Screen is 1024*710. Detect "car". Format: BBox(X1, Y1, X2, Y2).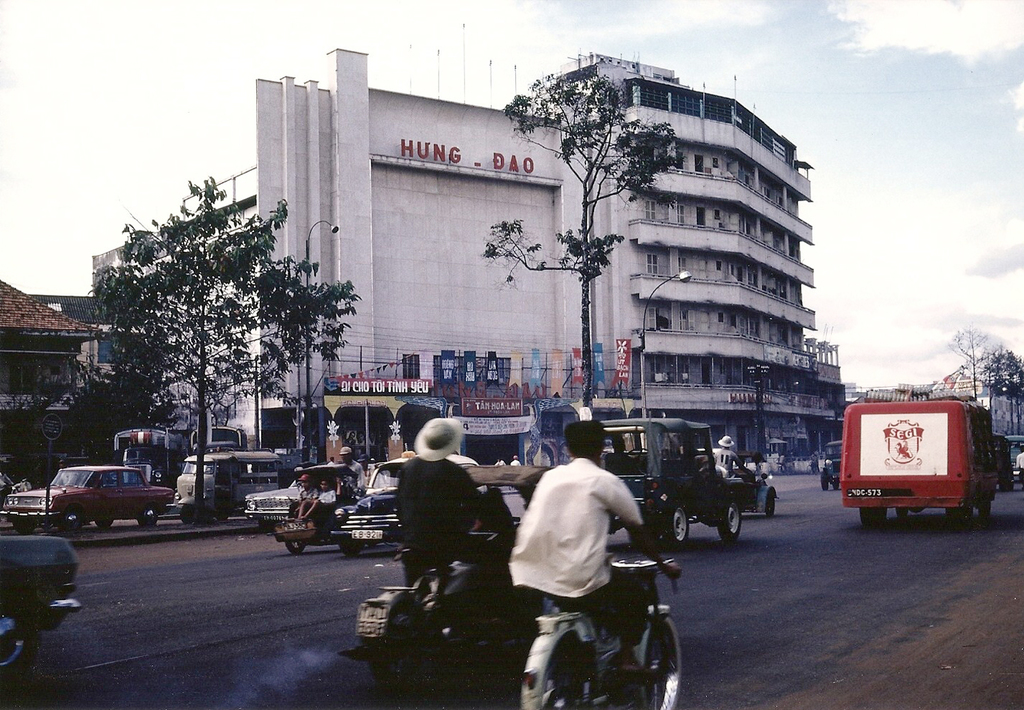
BBox(176, 449, 299, 511).
